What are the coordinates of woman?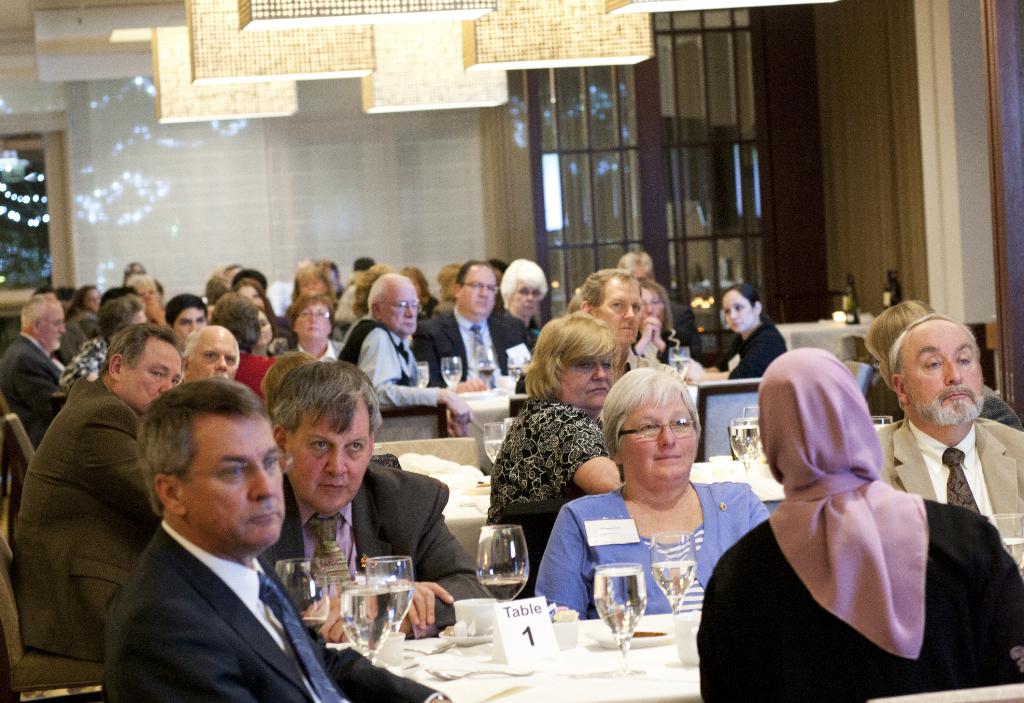
(855,311,1023,430).
